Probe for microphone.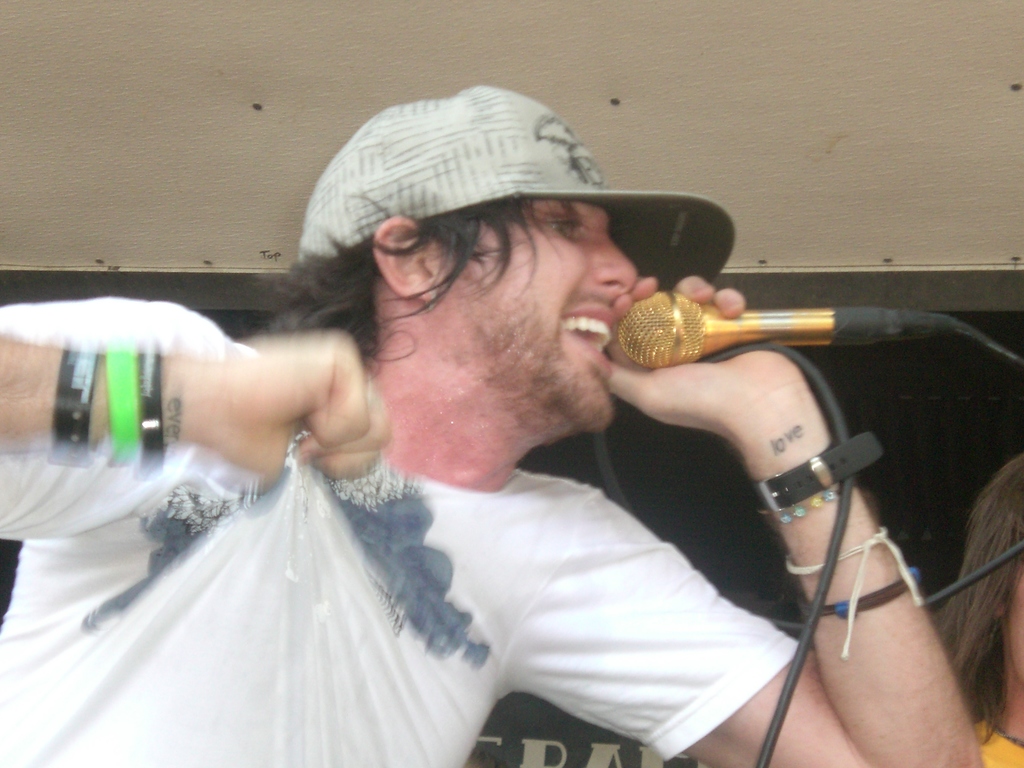
Probe result: bbox(617, 286, 957, 369).
